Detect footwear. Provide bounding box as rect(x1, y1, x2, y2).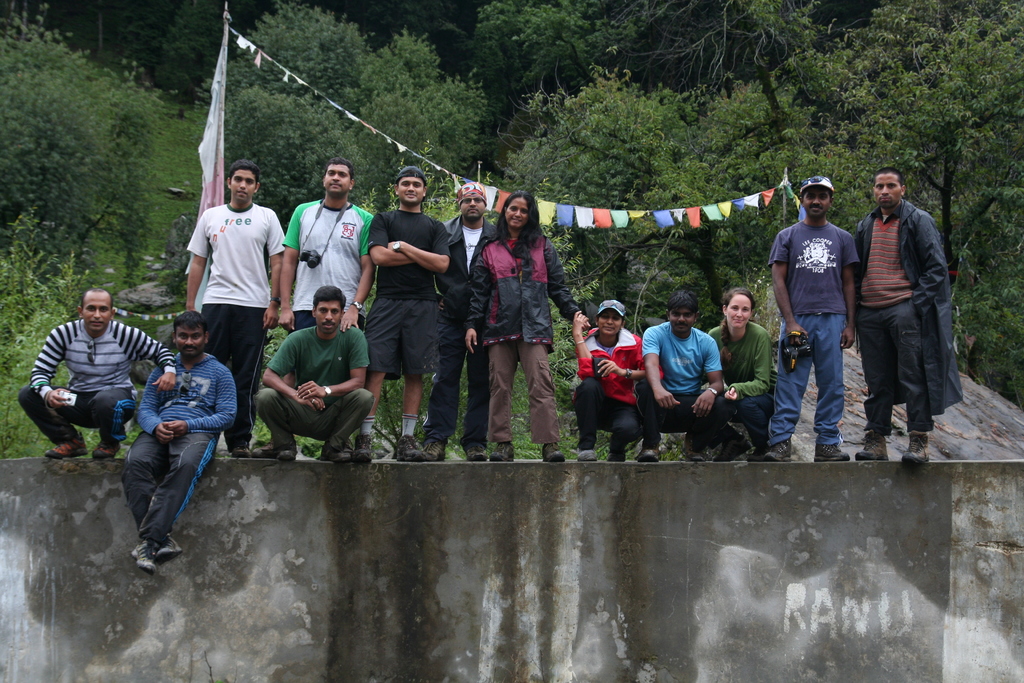
rect(810, 437, 845, 462).
